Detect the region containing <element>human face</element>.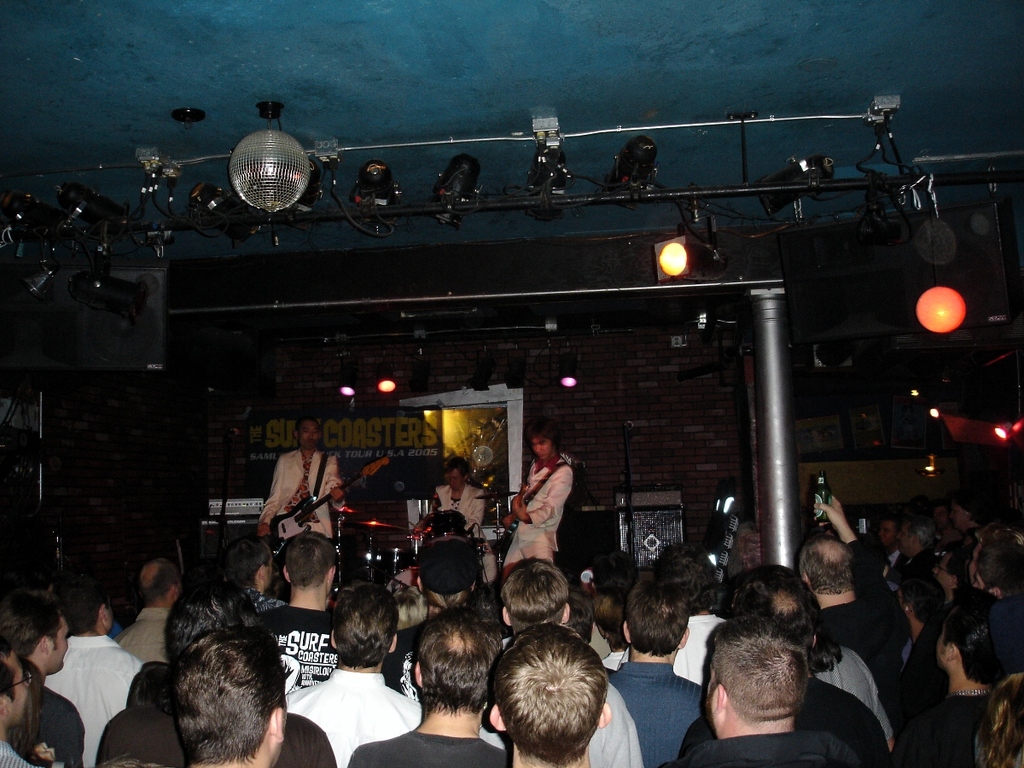
bbox=[298, 417, 319, 444].
